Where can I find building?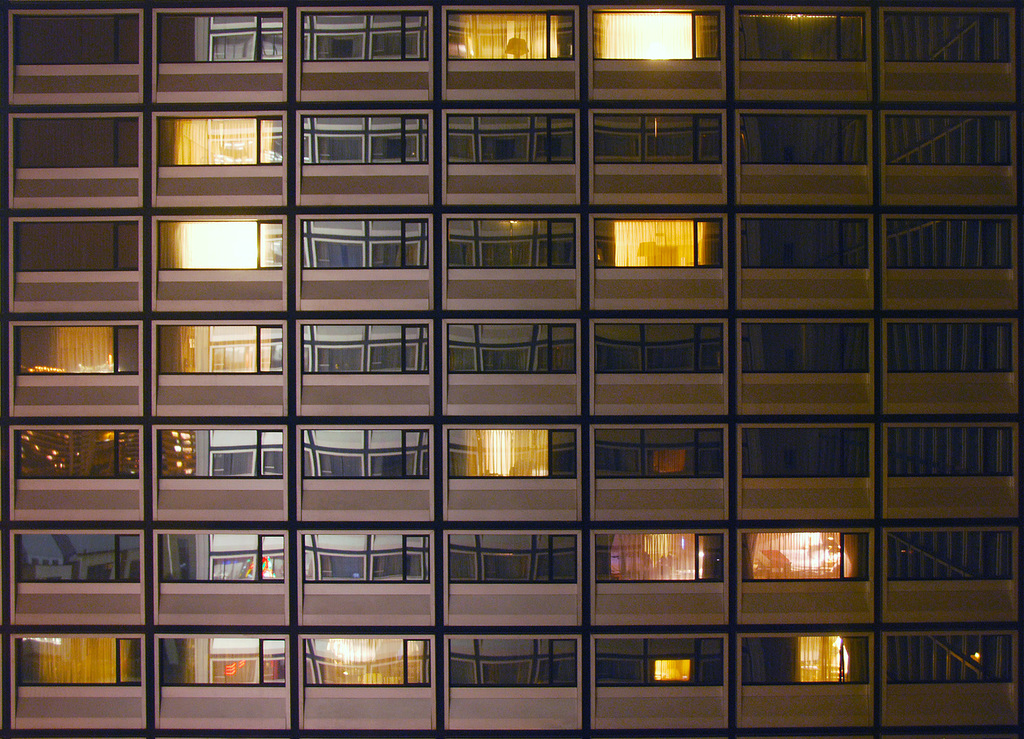
You can find it at locate(0, 0, 1023, 738).
